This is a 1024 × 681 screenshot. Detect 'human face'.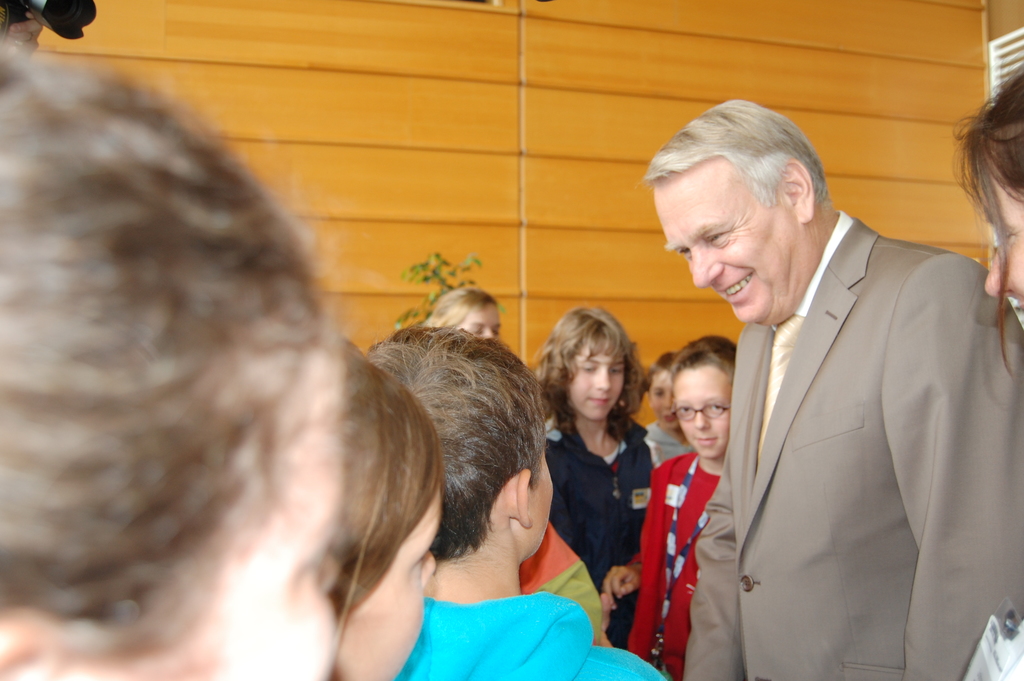
rect(527, 429, 558, 555).
